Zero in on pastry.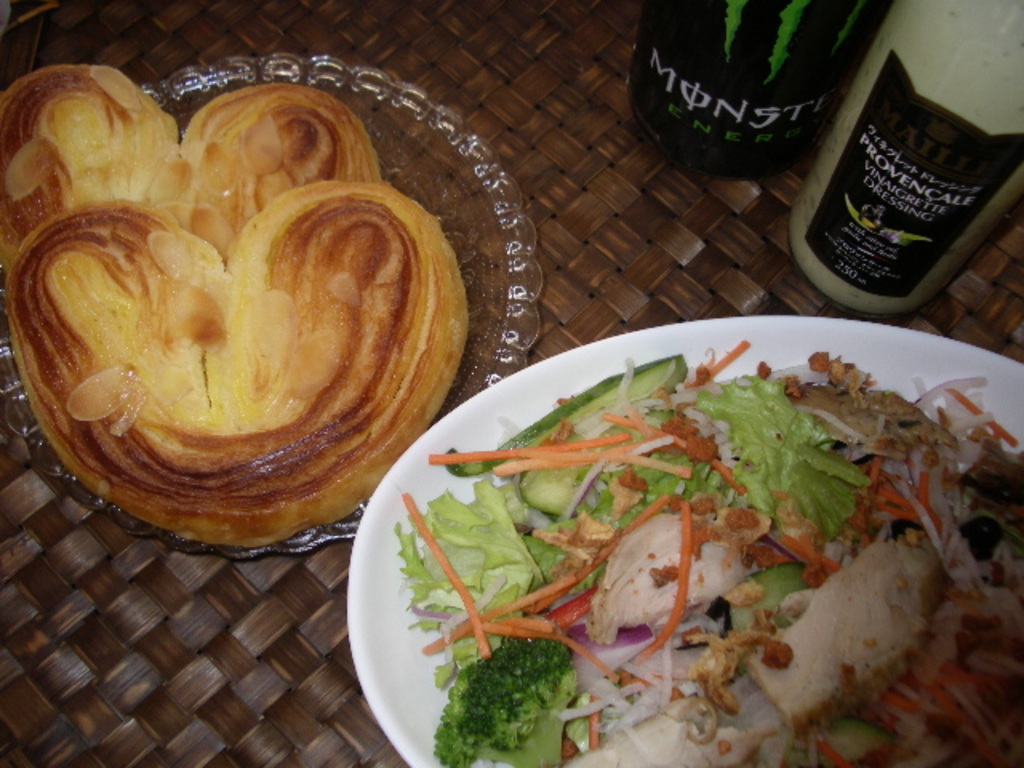
Zeroed in: (x1=30, y1=134, x2=486, y2=534).
